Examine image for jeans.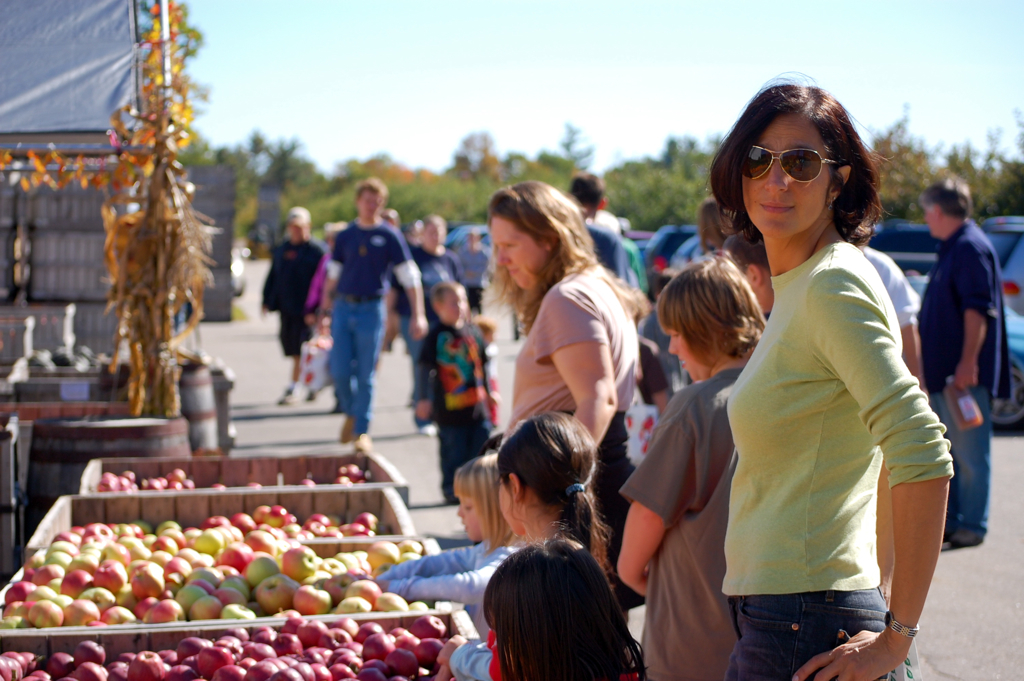
Examination result: [929, 383, 993, 526].
